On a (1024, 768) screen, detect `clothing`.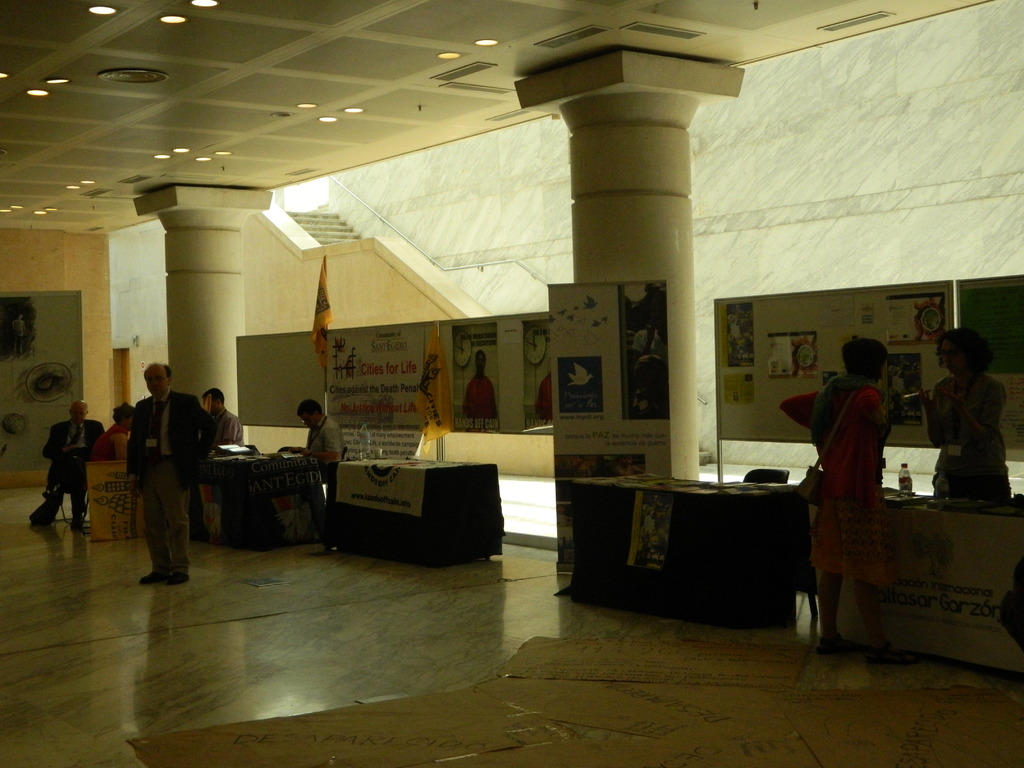
locate(781, 378, 901, 584).
